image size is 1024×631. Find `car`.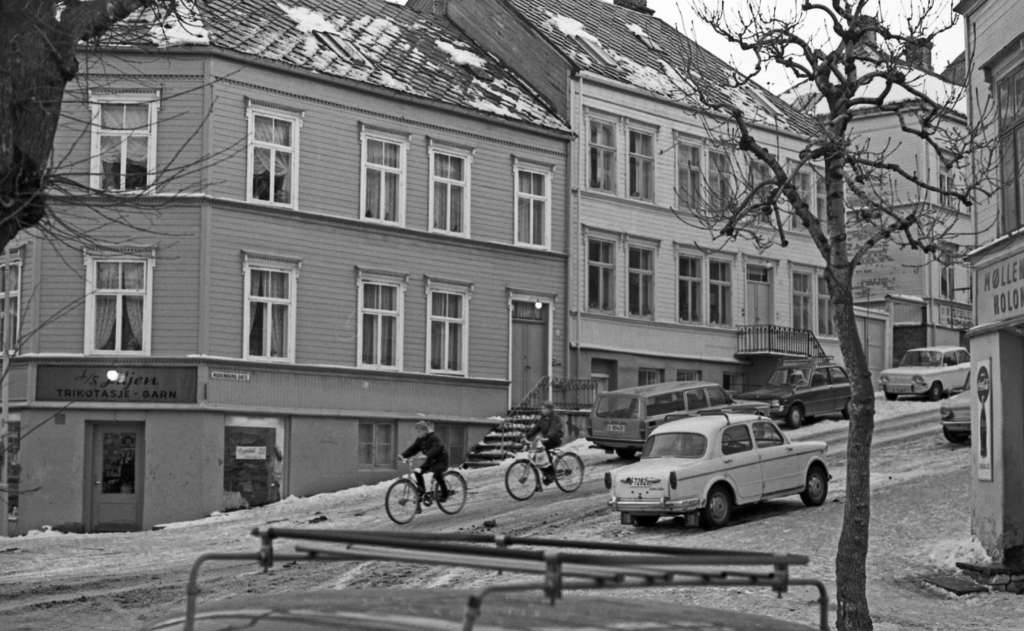
(744, 357, 858, 419).
